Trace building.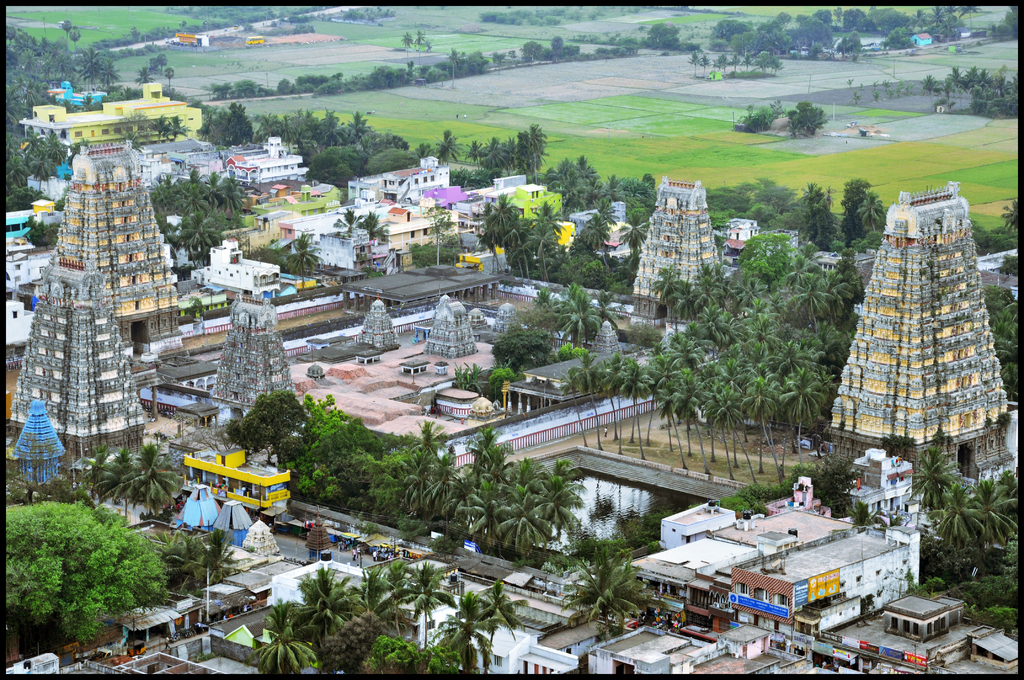
Traced to region(635, 195, 715, 305).
